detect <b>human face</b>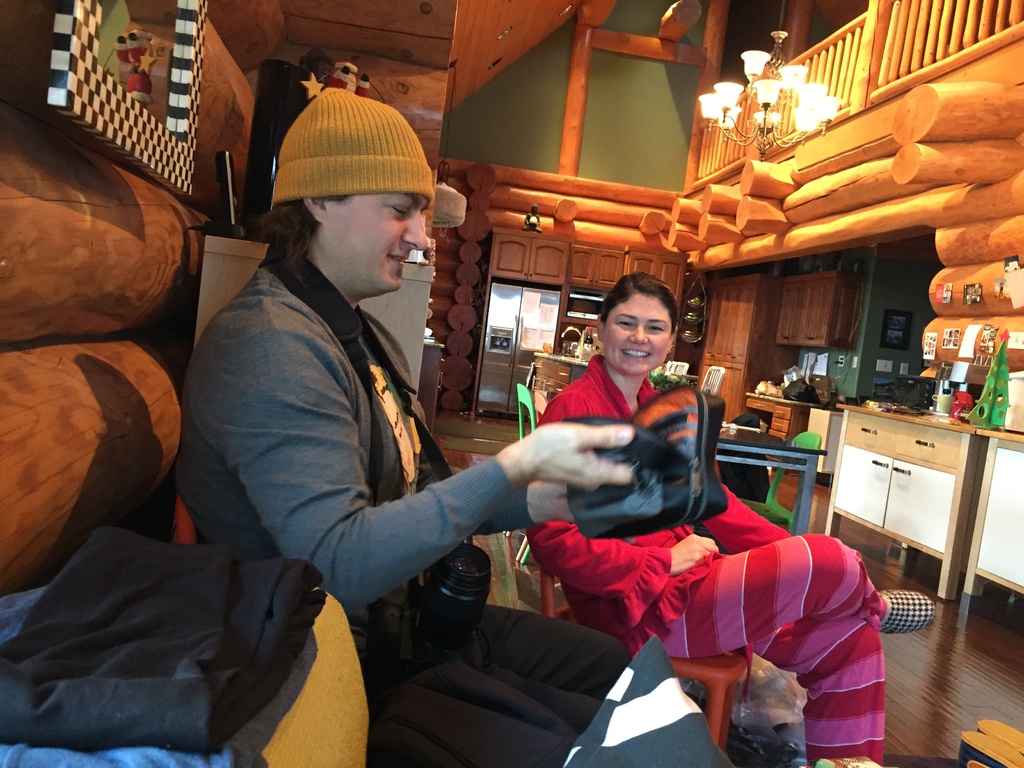
<region>323, 191, 435, 297</region>
